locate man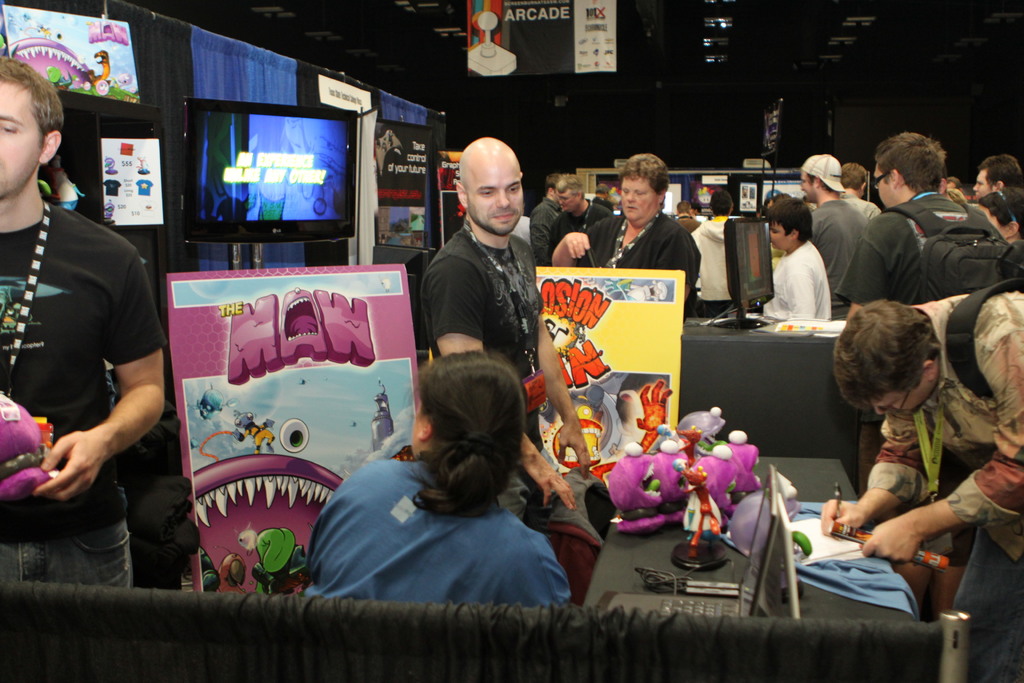
rect(820, 290, 1023, 682)
